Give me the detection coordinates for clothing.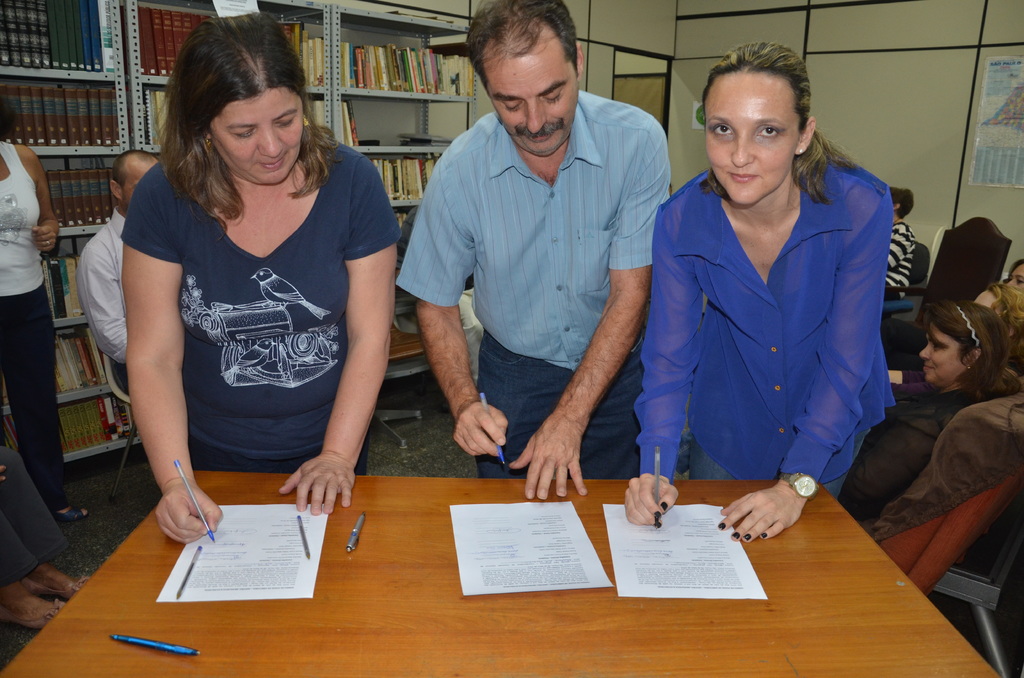
<box>879,212,922,302</box>.
